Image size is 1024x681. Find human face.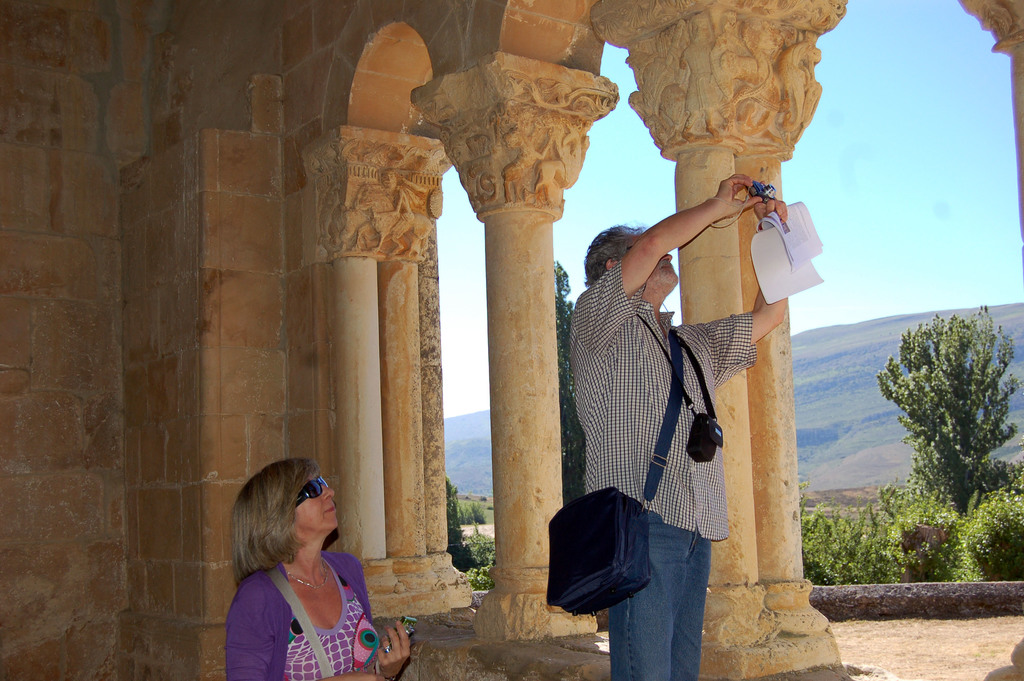
293:472:342:529.
